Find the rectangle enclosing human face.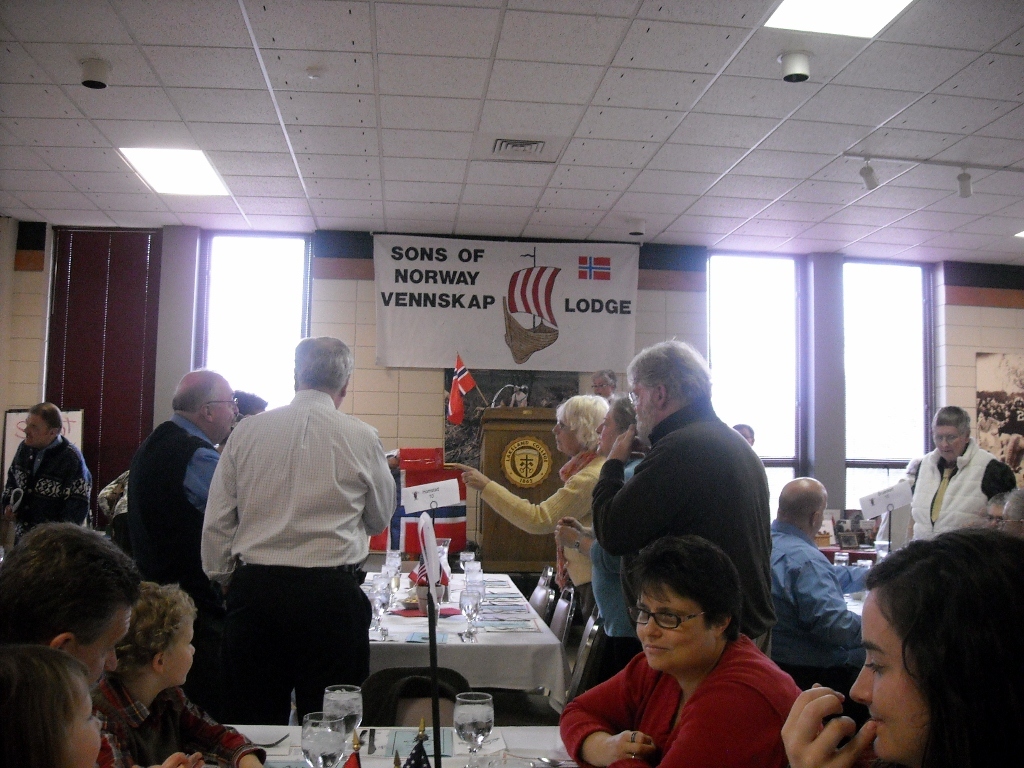
l=24, t=415, r=48, b=447.
